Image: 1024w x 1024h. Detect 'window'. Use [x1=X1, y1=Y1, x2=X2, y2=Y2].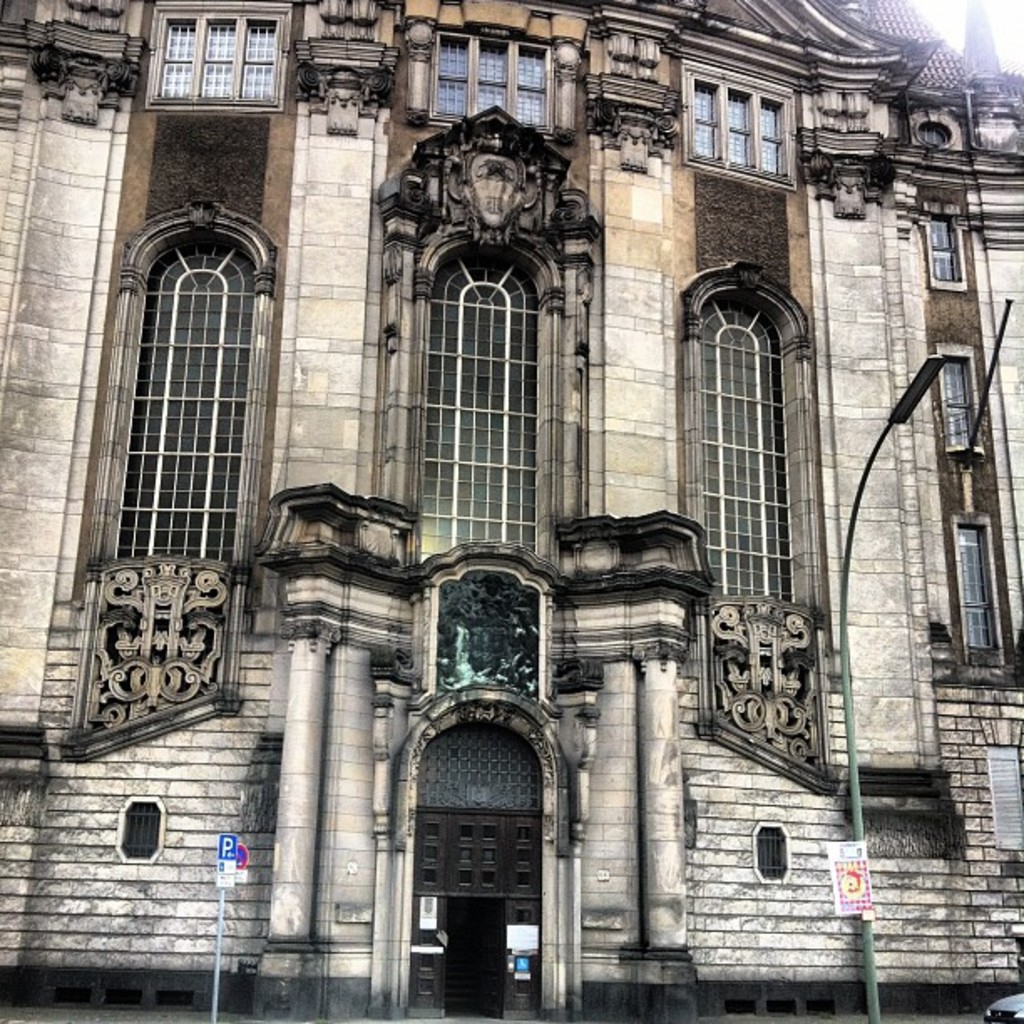
[x1=417, y1=251, x2=534, y2=556].
